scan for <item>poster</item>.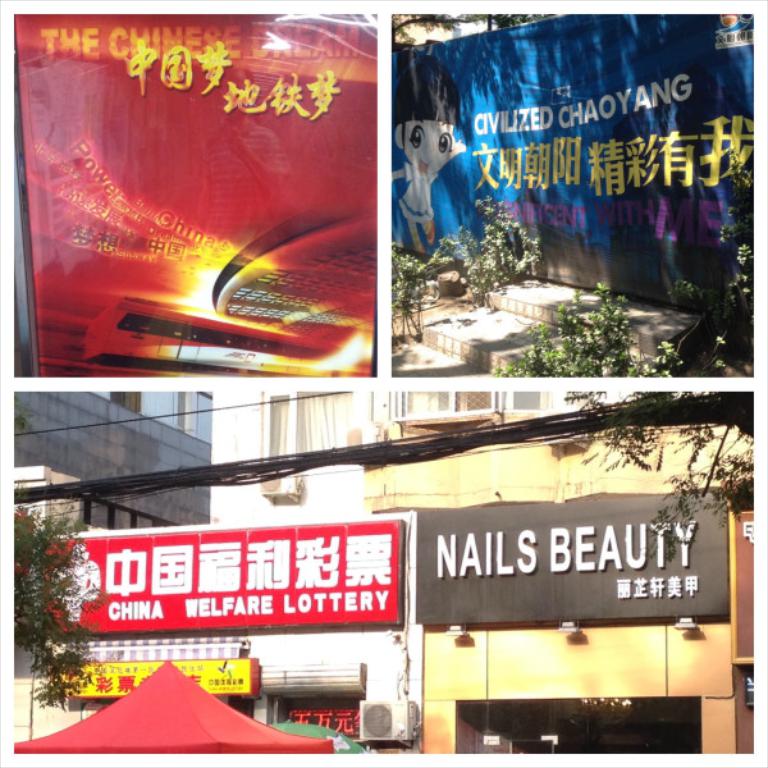
Scan result: (18, 8, 379, 383).
